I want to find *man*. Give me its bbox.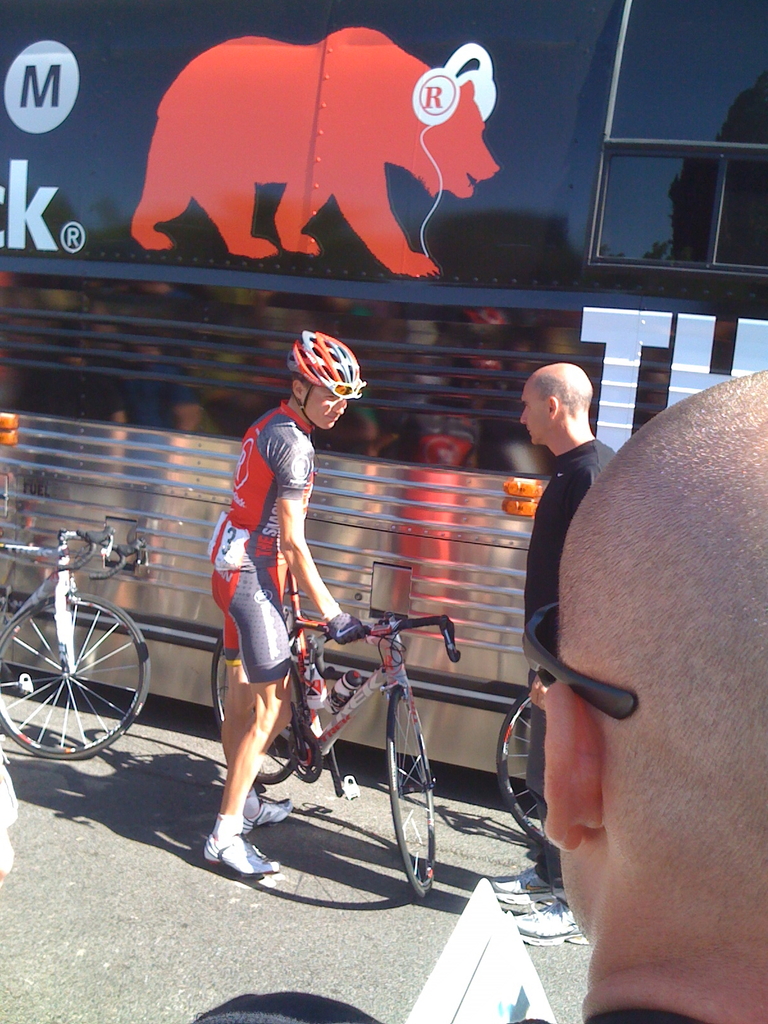
{"x1": 191, "y1": 367, "x2": 767, "y2": 1023}.
